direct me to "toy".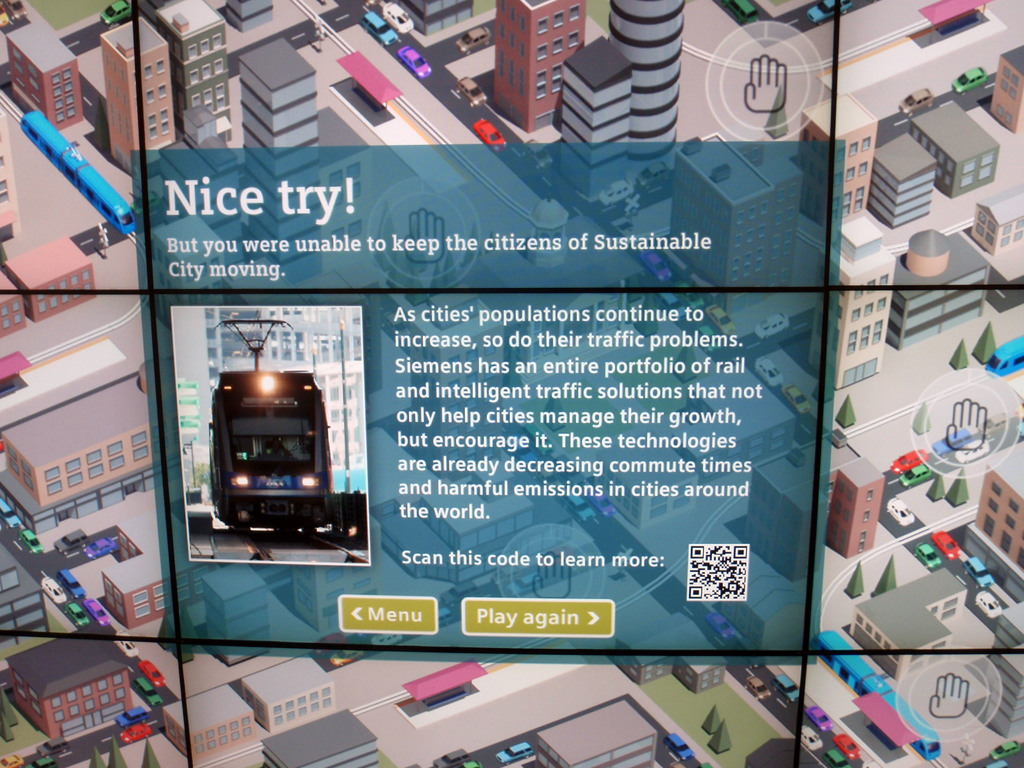
Direction: locate(58, 529, 93, 555).
